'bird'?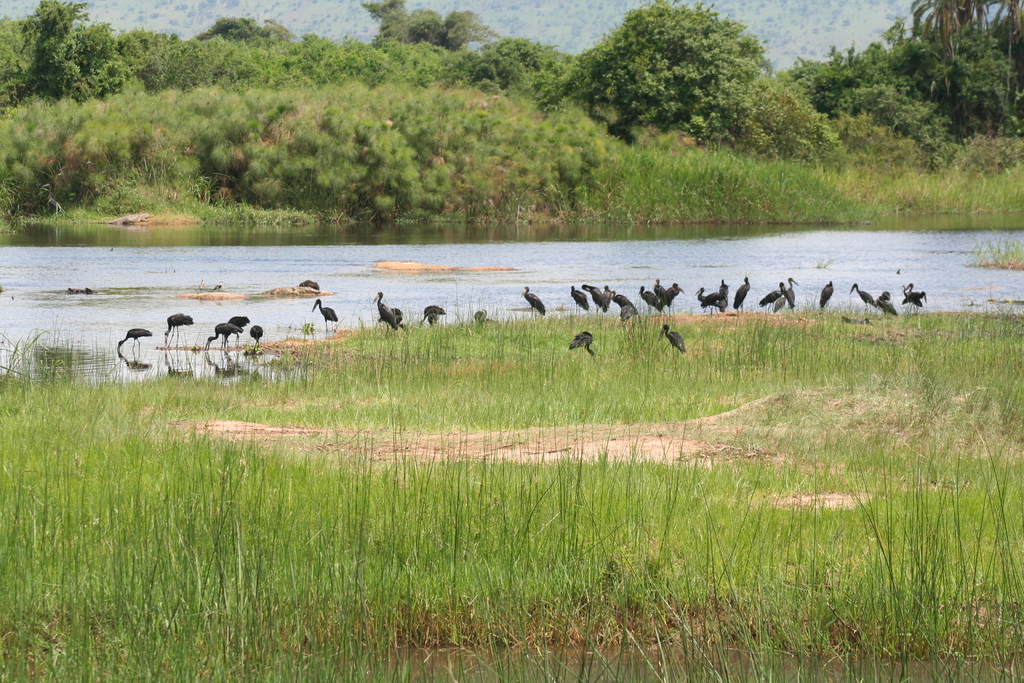
box=[521, 285, 550, 320]
